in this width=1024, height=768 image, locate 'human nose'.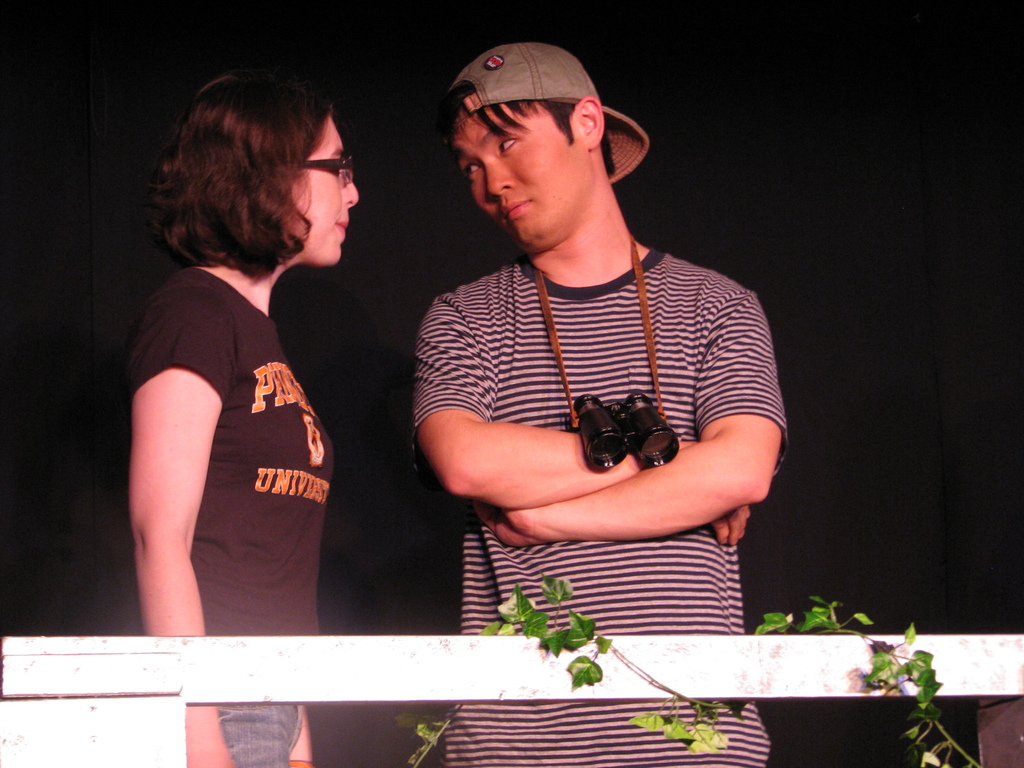
Bounding box: 342 172 360 205.
